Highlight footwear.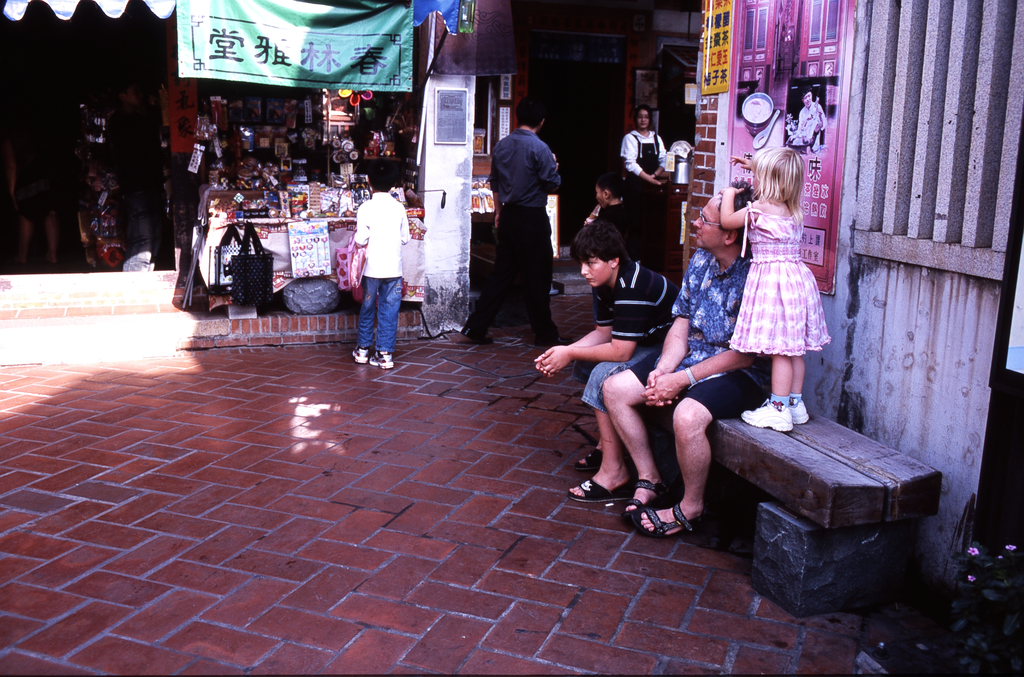
Highlighted region: x1=740, y1=389, x2=789, y2=433.
